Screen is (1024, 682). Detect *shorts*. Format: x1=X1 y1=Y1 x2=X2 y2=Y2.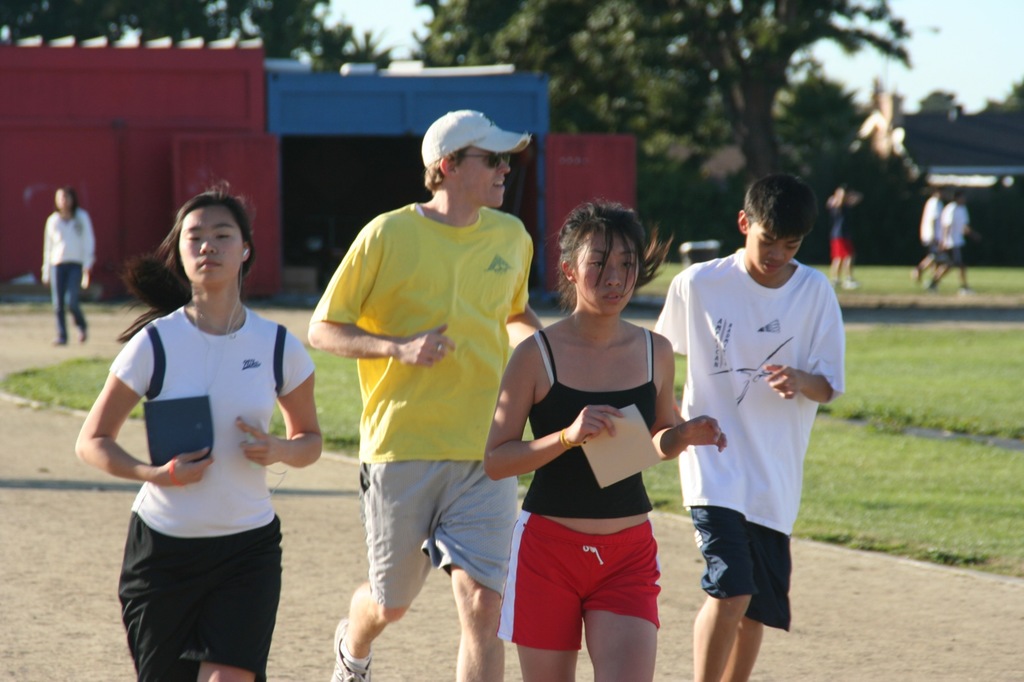
x1=356 y1=460 x2=518 y2=608.
